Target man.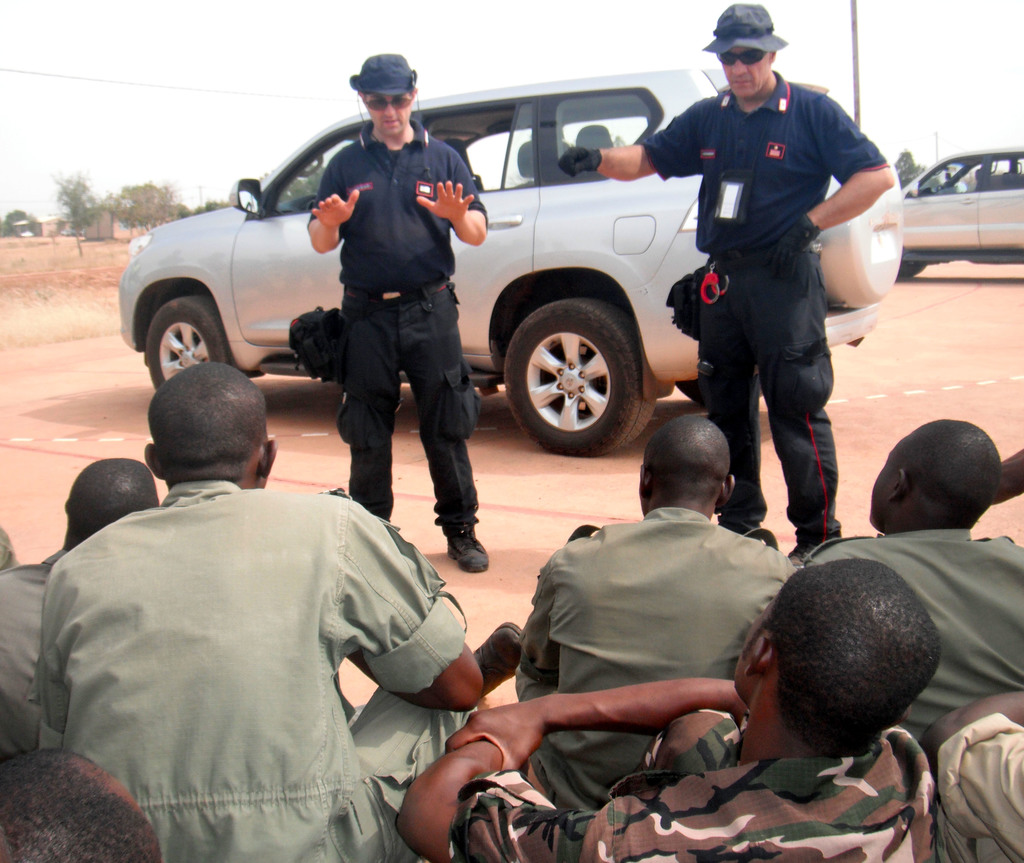
Target region: [x1=394, y1=545, x2=945, y2=862].
